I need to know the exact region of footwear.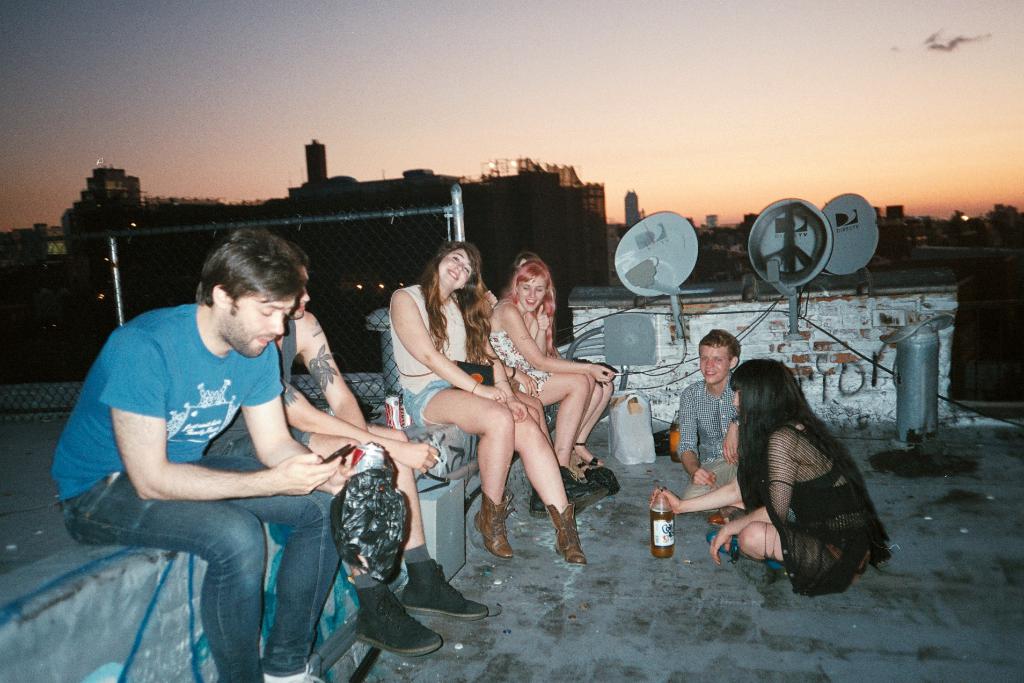
Region: detection(566, 436, 604, 470).
